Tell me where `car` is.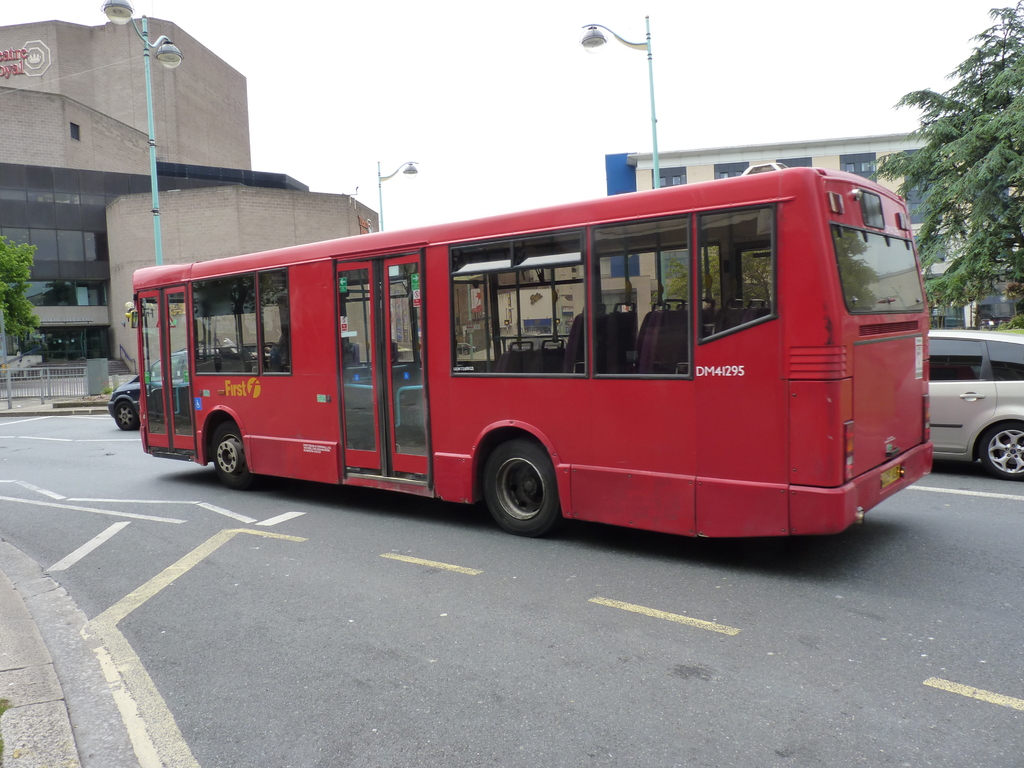
`car` is at 103,341,191,426.
